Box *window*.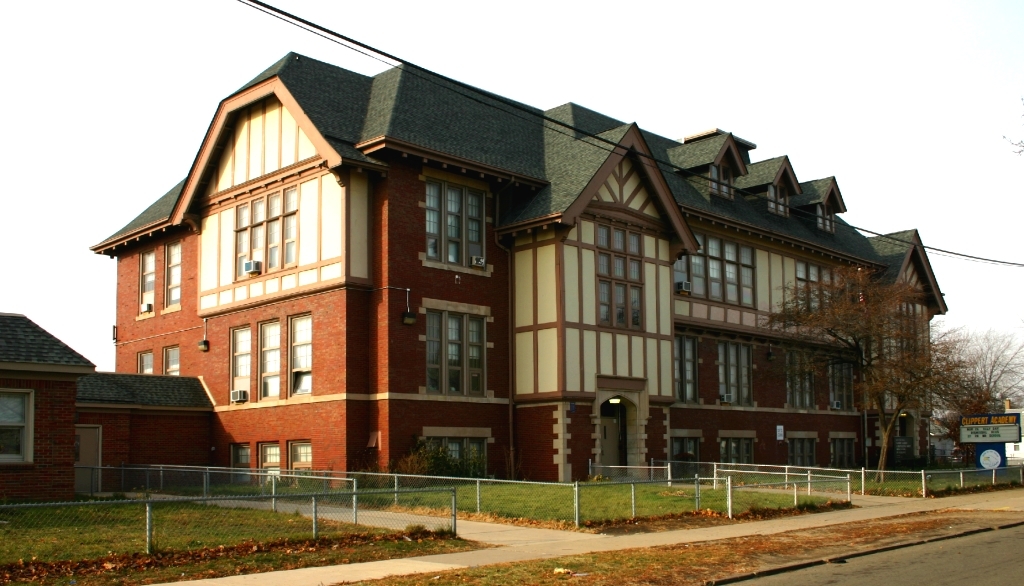
x1=663, y1=421, x2=704, y2=479.
